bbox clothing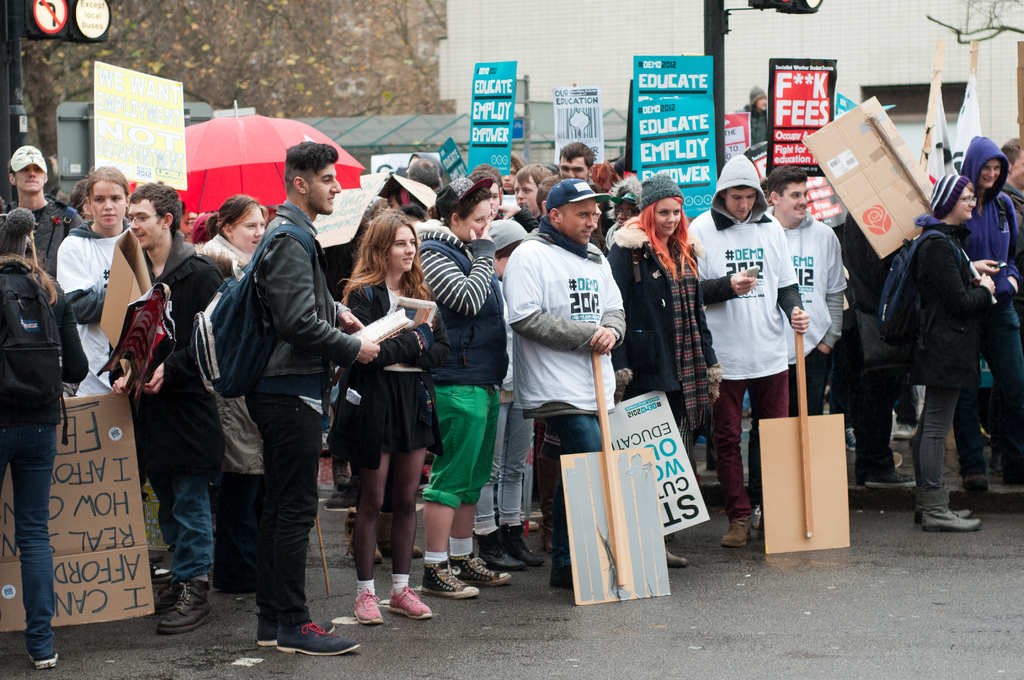
<region>508, 213, 625, 560</region>
